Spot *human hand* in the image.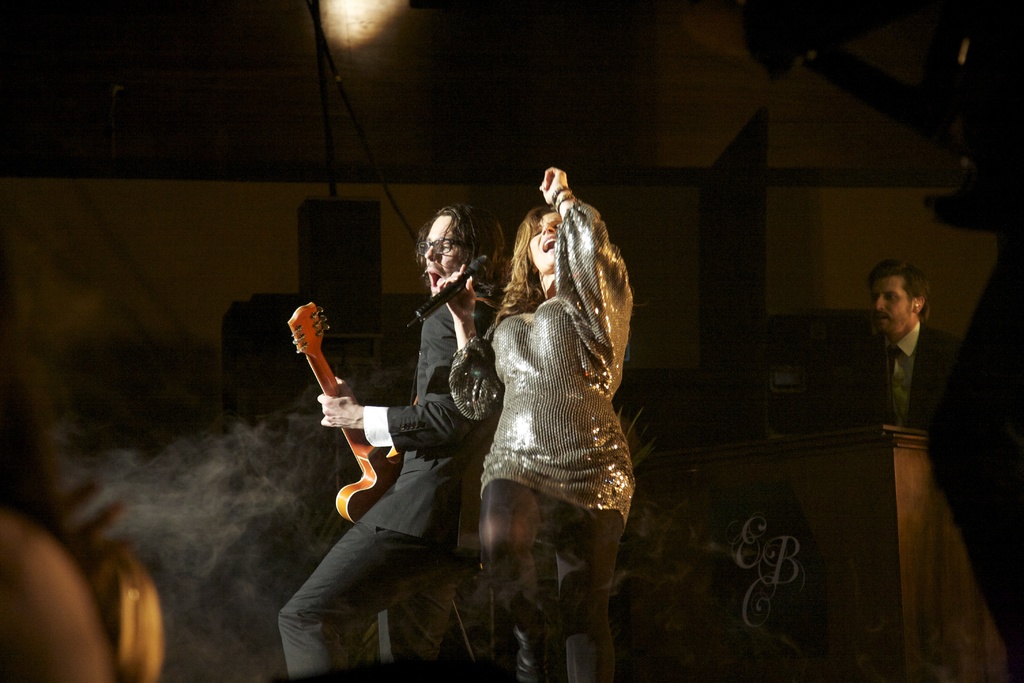
*human hand* found at BBox(438, 263, 477, 320).
